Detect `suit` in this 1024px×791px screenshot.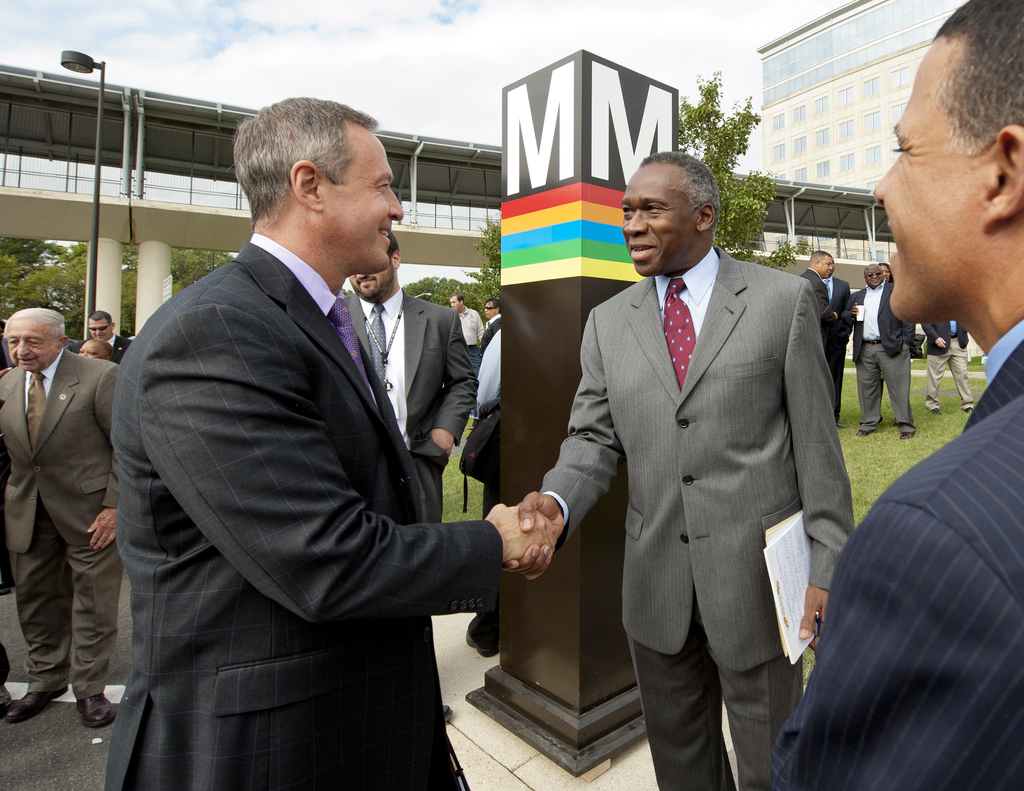
Detection: 342, 292, 478, 516.
